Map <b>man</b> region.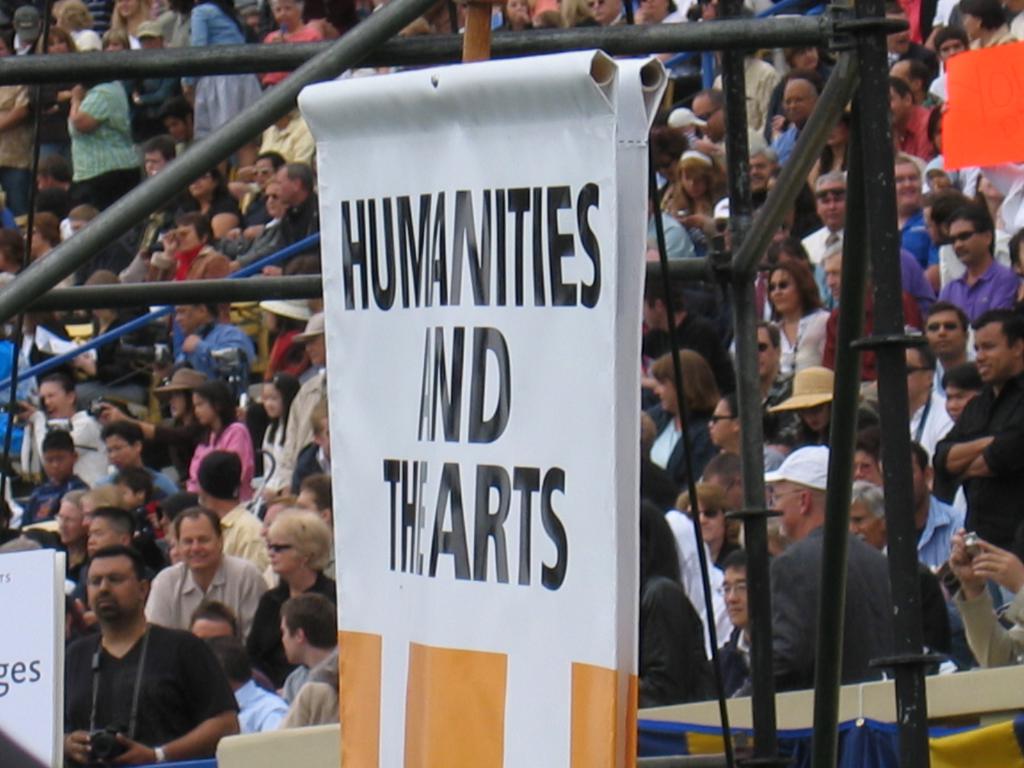
Mapped to pyautogui.locateOnScreen(903, 331, 953, 444).
